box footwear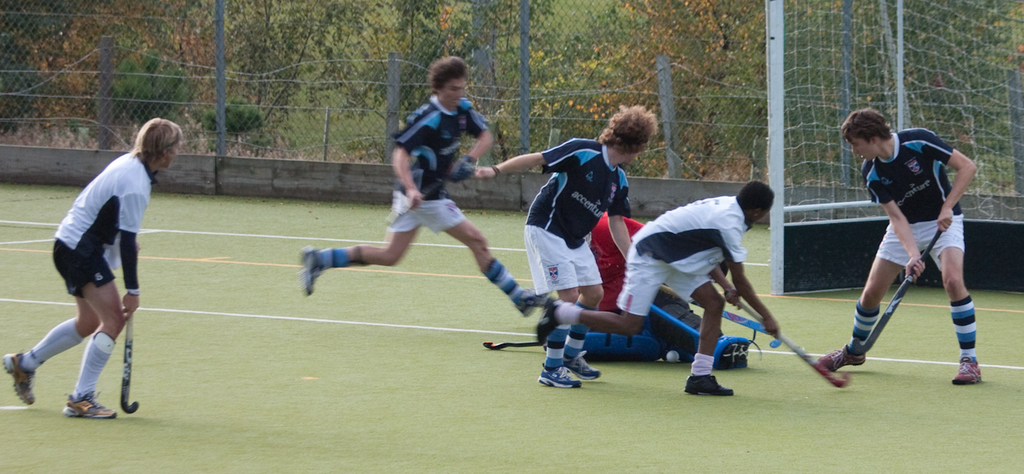
<box>0,347,42,407</box>
